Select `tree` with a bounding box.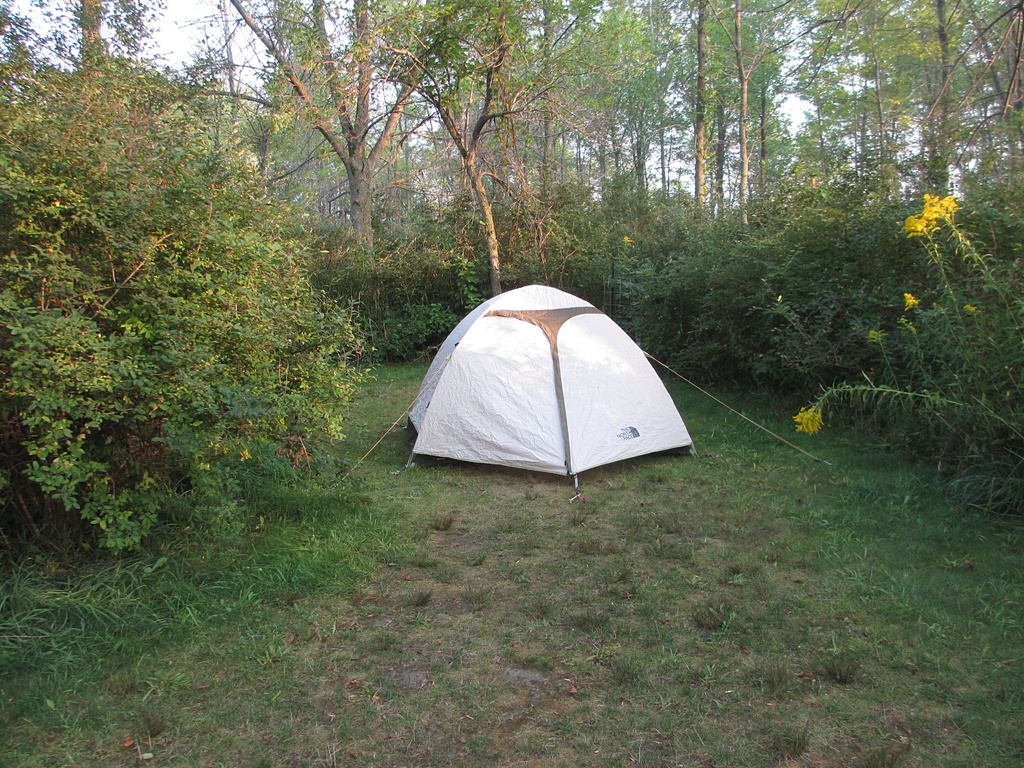
623 0 786 225.
